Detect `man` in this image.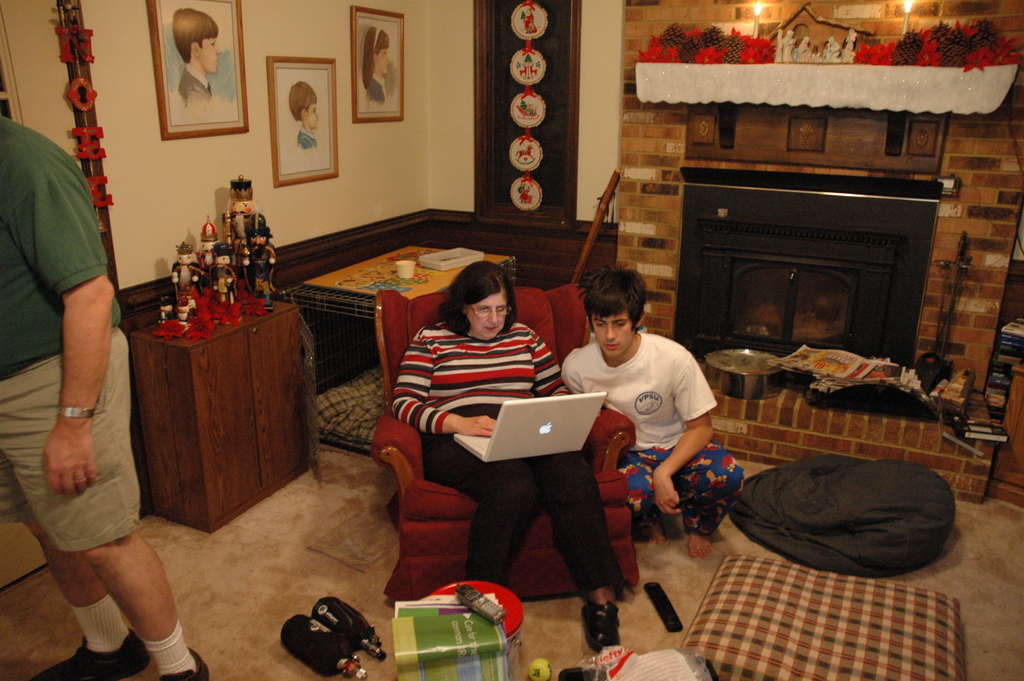
Detection: [x1=0, y1=115, x2=208, y2=680].
